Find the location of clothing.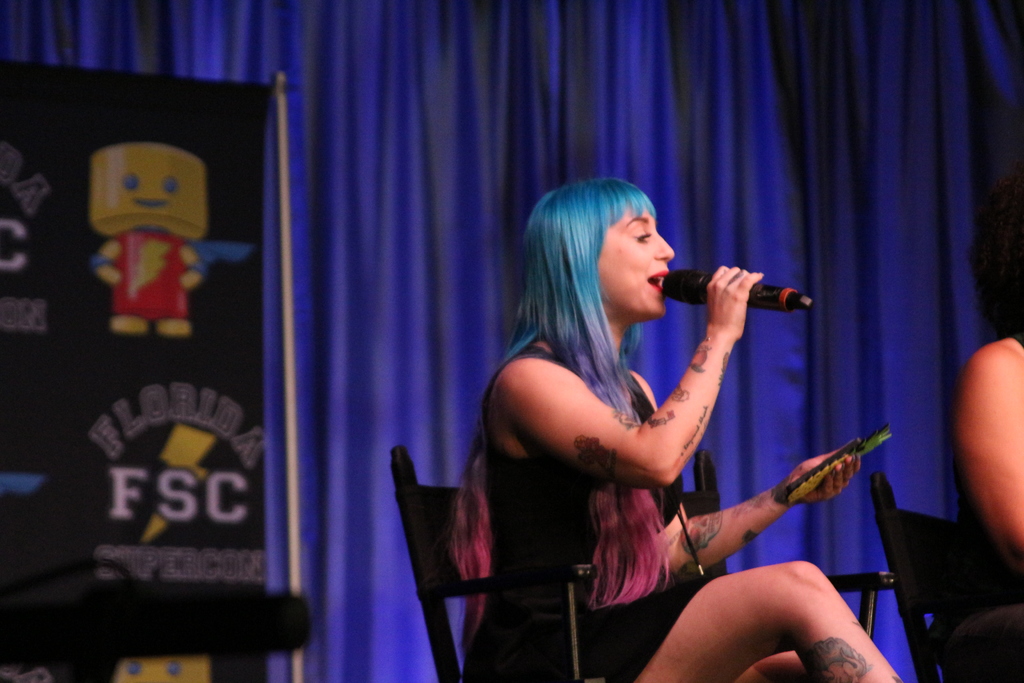
Location: <bbox>448, 345, 721, 682</bbox>.
